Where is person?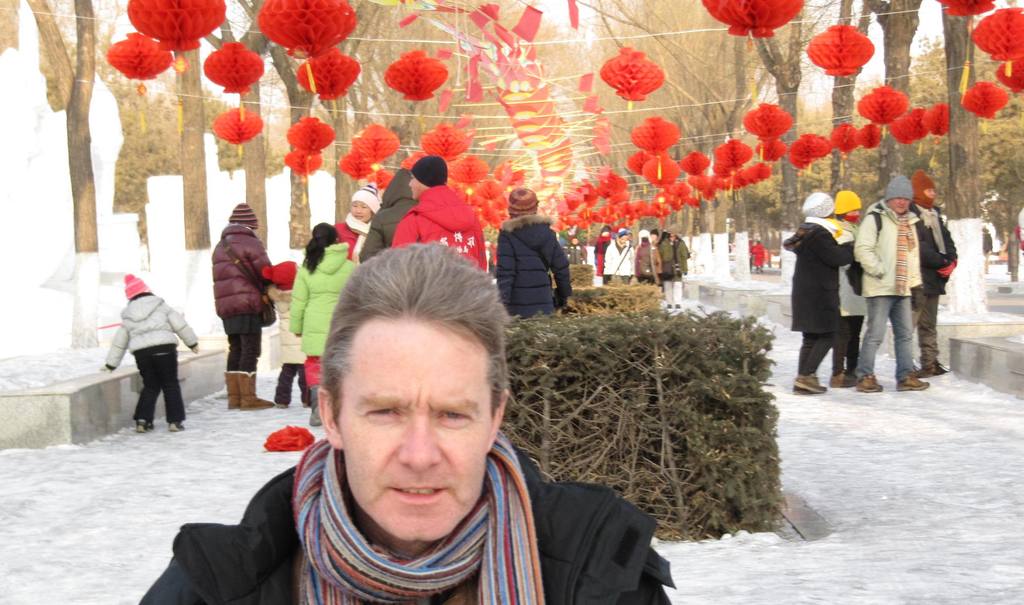
x1=785 y1=182 x2=854 y2=392.
